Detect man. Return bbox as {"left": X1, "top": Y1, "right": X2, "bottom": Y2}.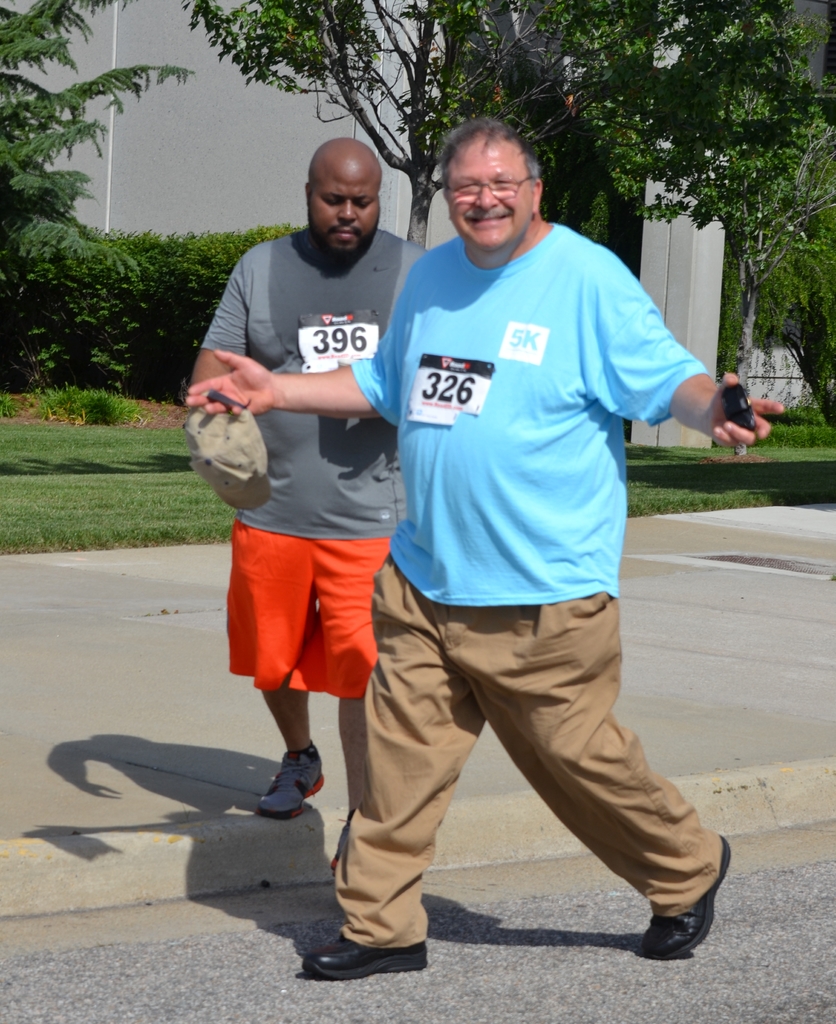
{"left": 185, "top": 134, "right": 434, "bottom": 856}.
